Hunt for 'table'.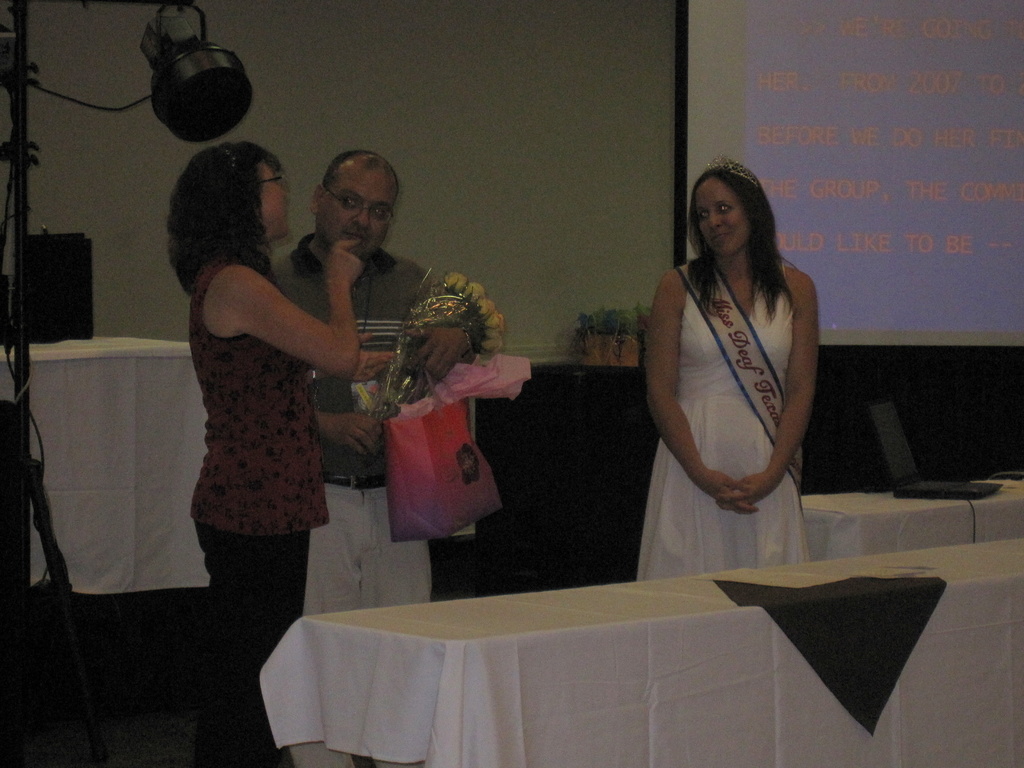
Hunted down at <box>265,529,1023,767</box>.
